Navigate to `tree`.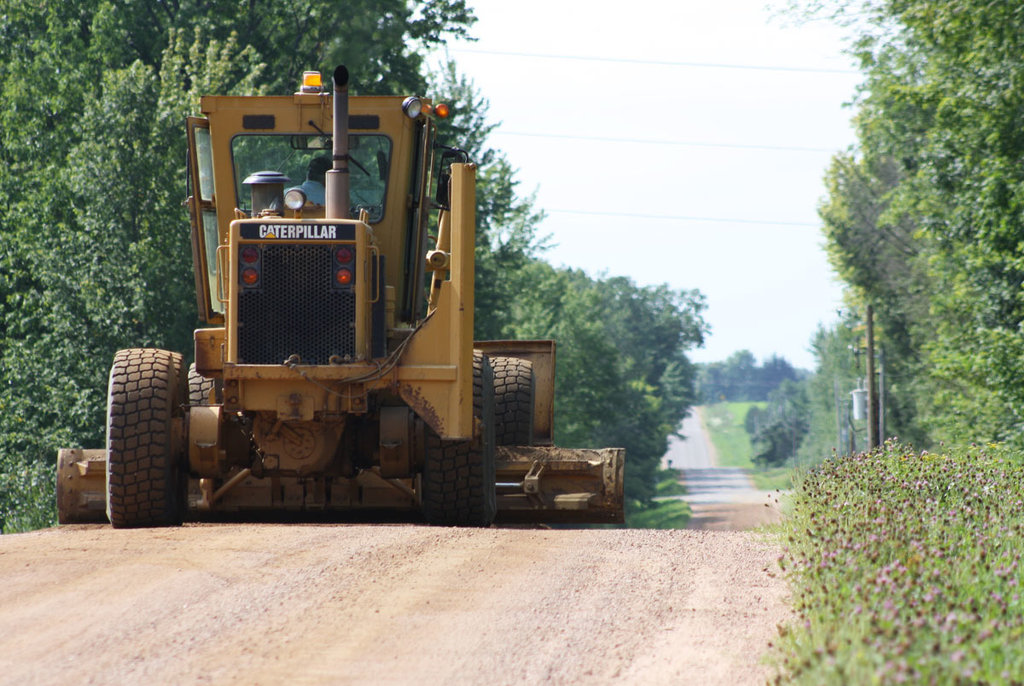
Navigation target: rect(693, 352, 815, 410).
